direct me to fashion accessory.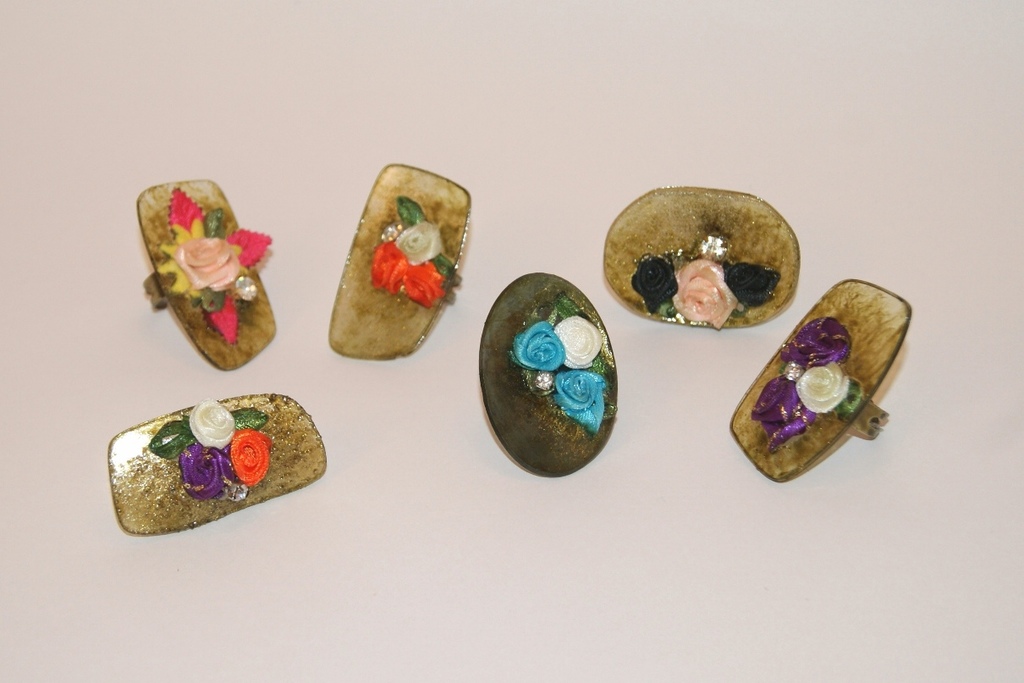
Direction: (727,281,912,483).
